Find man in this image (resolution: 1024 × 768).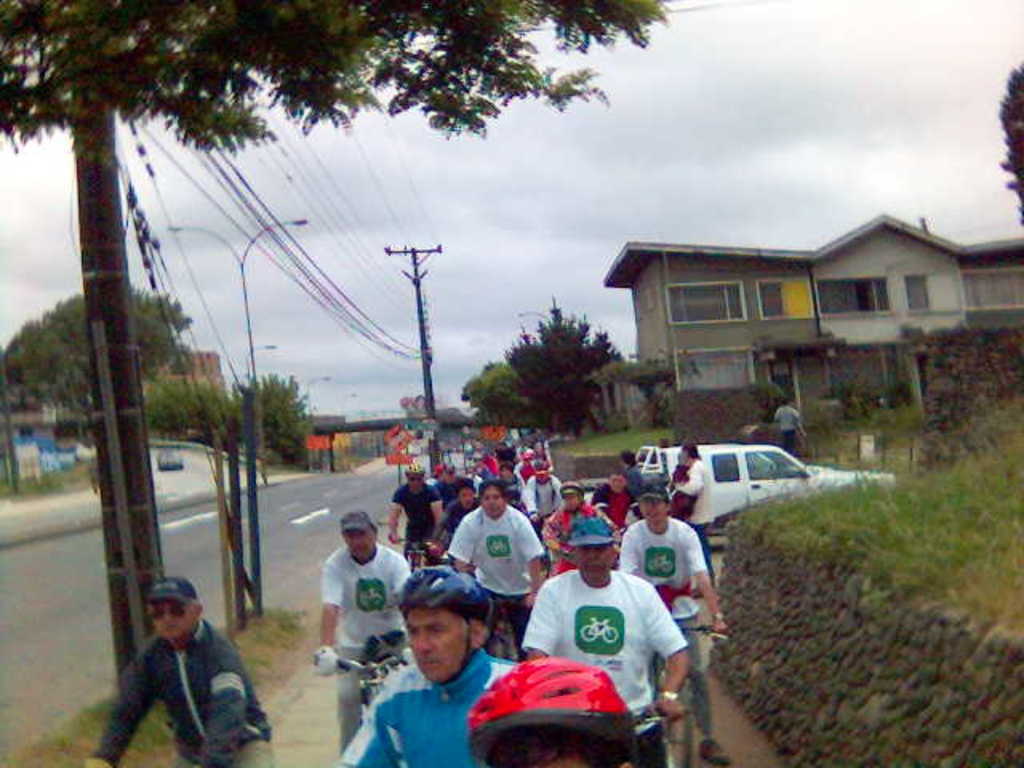
rect(336, 555, 520, 766).
